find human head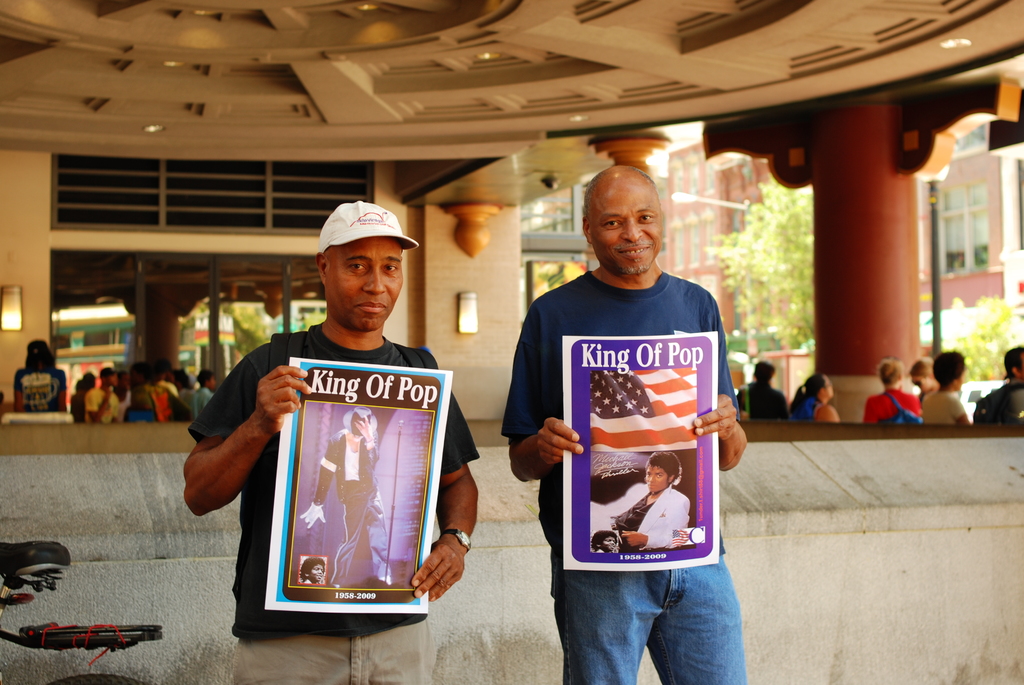
804,375,834,402
